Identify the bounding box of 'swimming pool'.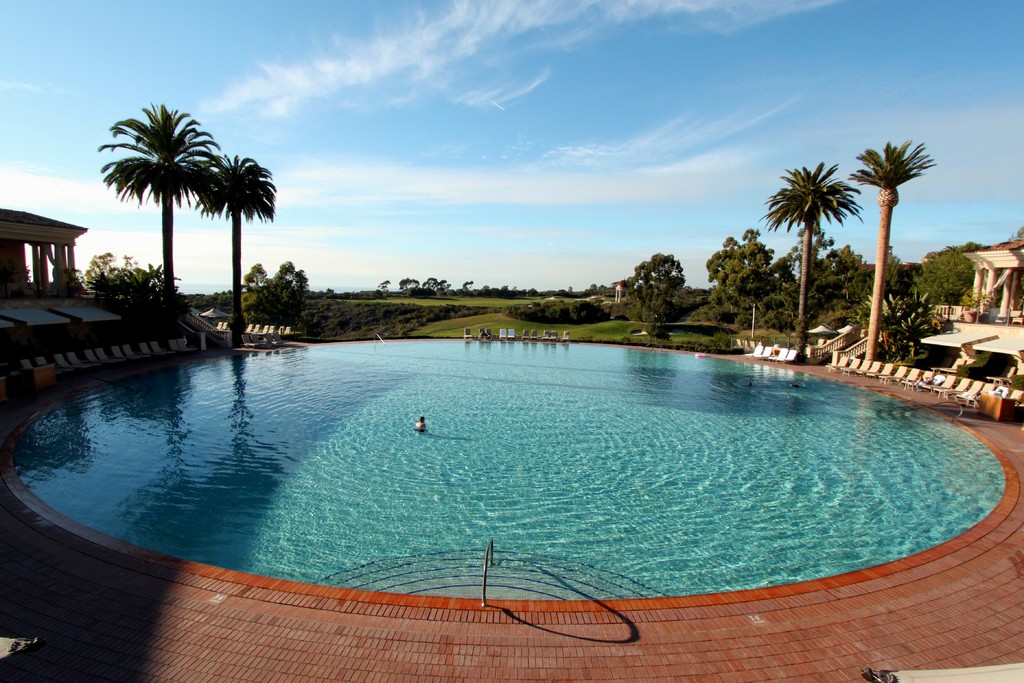
box=[0, 312, 1020, 645].
